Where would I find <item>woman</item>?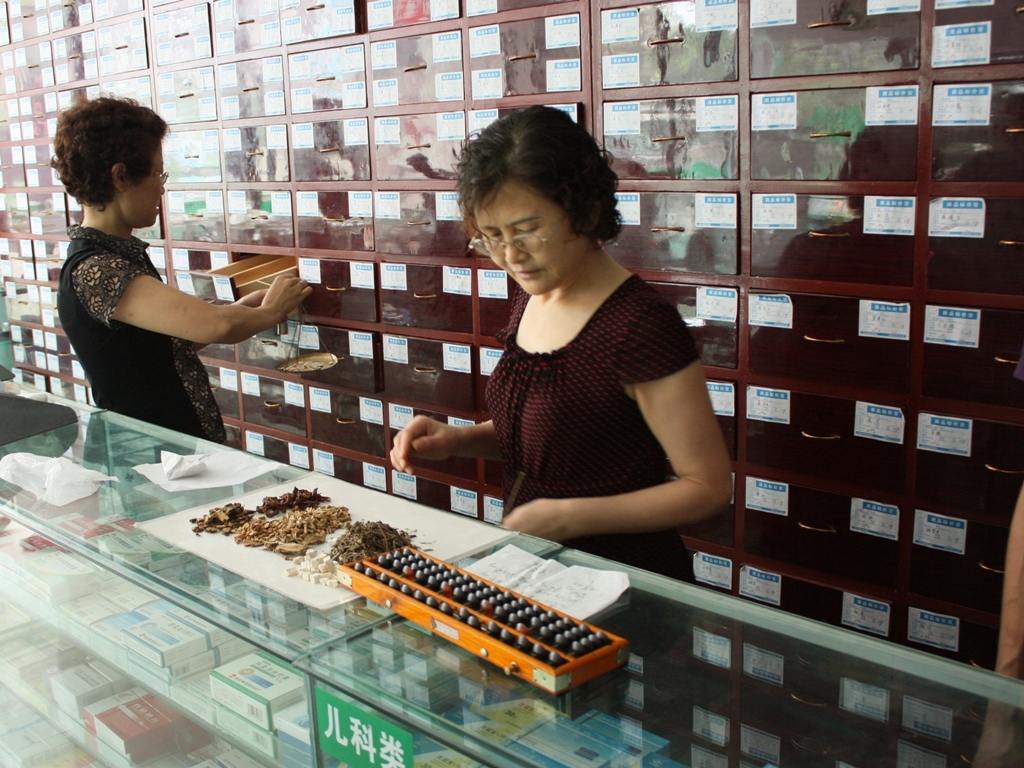
At bbox(419, 126, 735, 577).
